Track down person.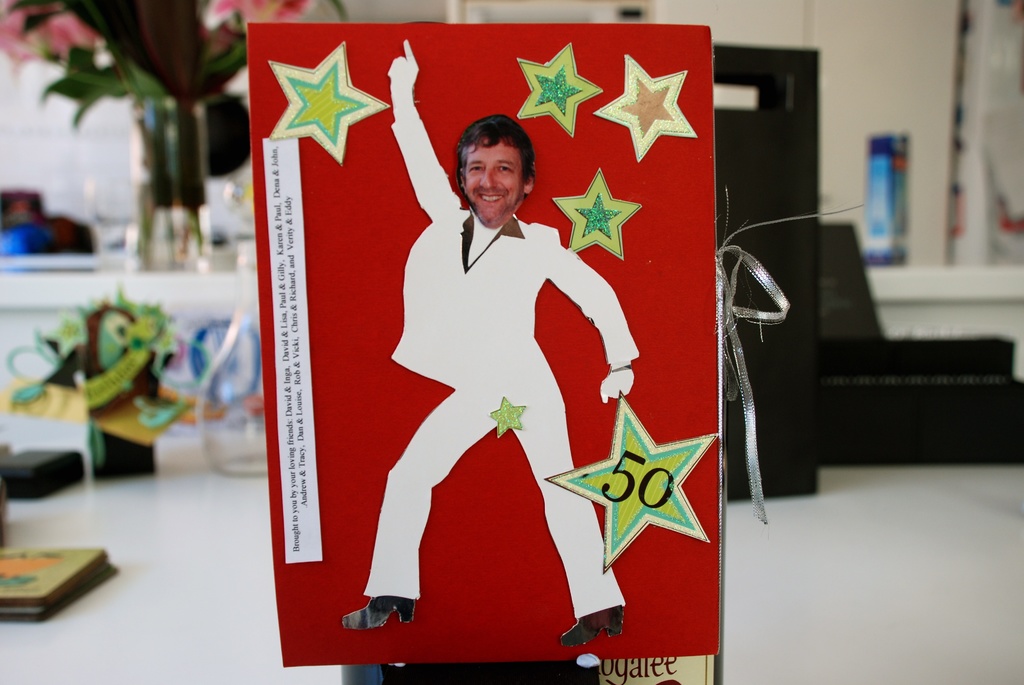
Tracked to (left=337, top=38, right=638, bottom=645).
